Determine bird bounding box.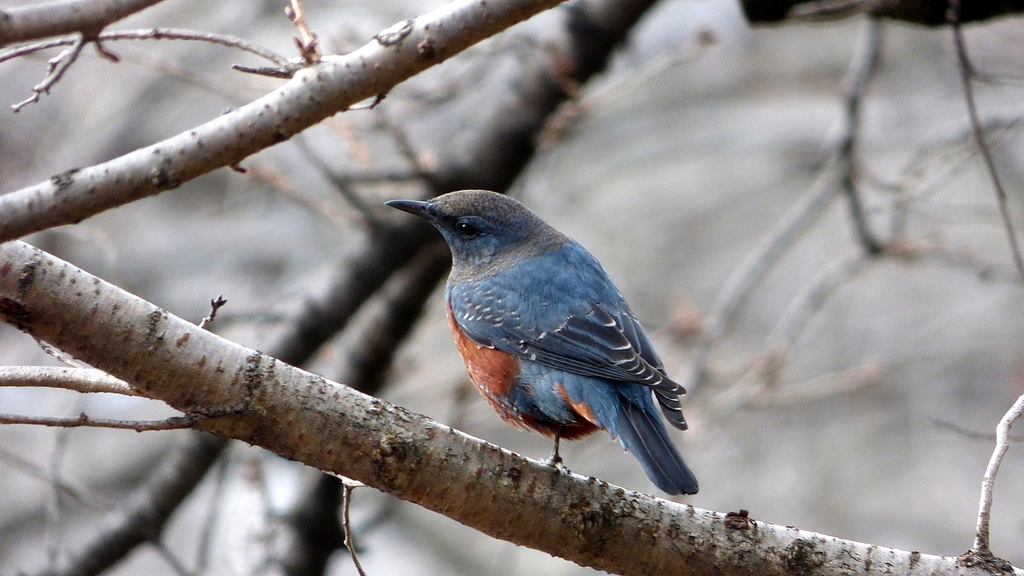
Determined: <region>374, 183, 712, 509</region>.
